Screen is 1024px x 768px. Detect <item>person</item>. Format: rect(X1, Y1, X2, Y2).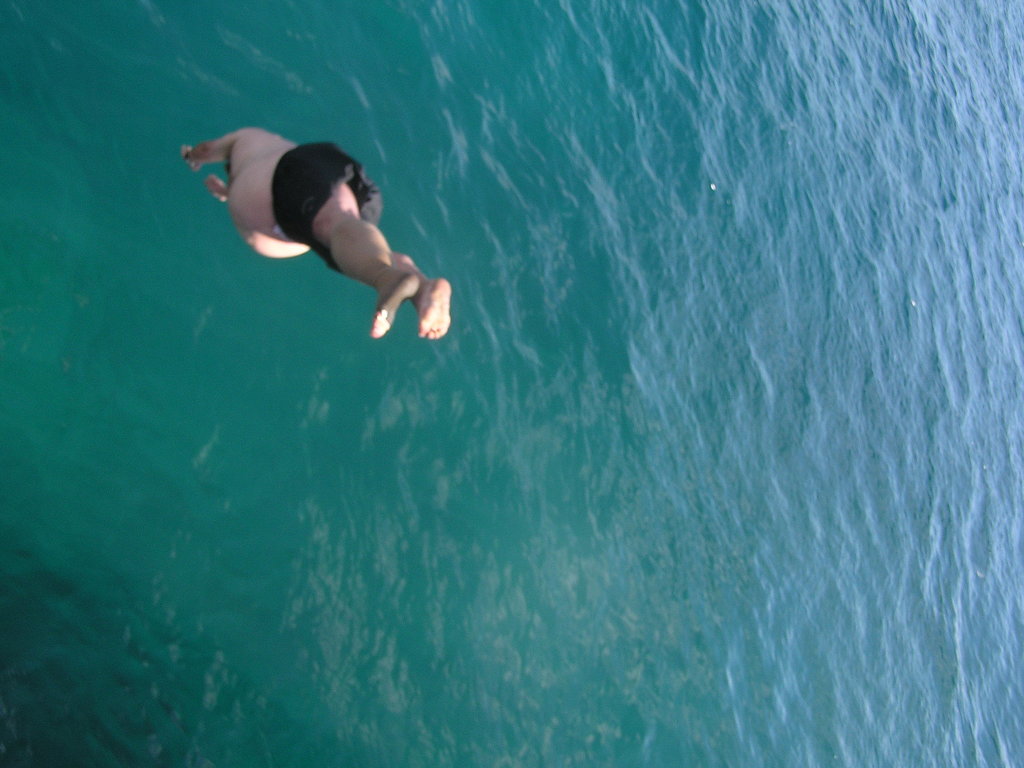
rect(176, 99, 450, 387).
